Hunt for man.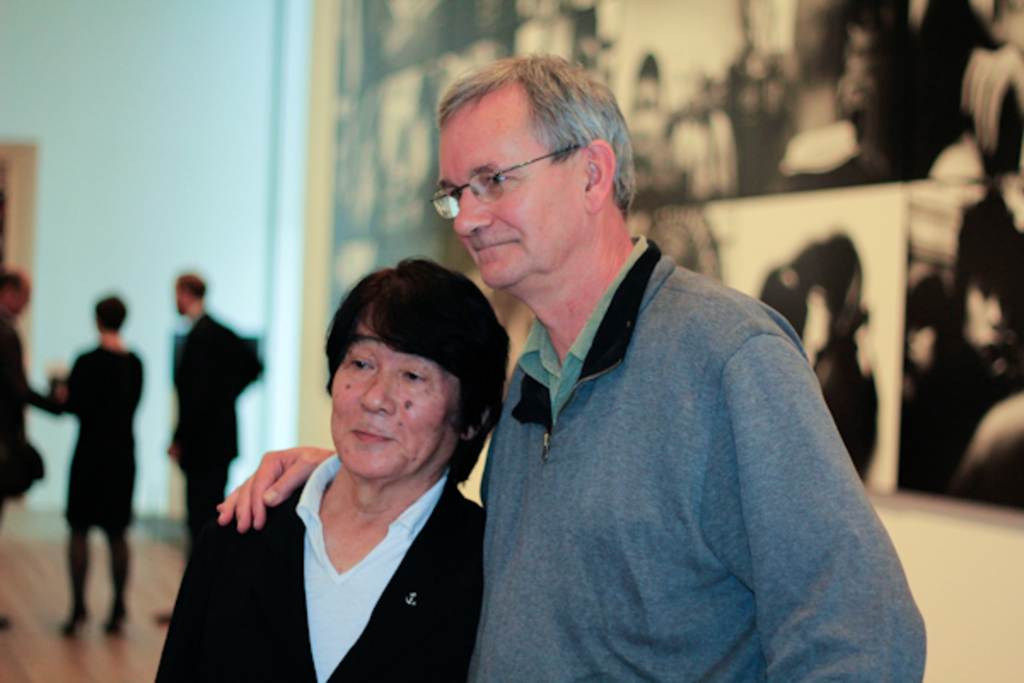
Hunted down at {"x1": 148, "y1": 256, "x2": 512, "y2": 681}.
